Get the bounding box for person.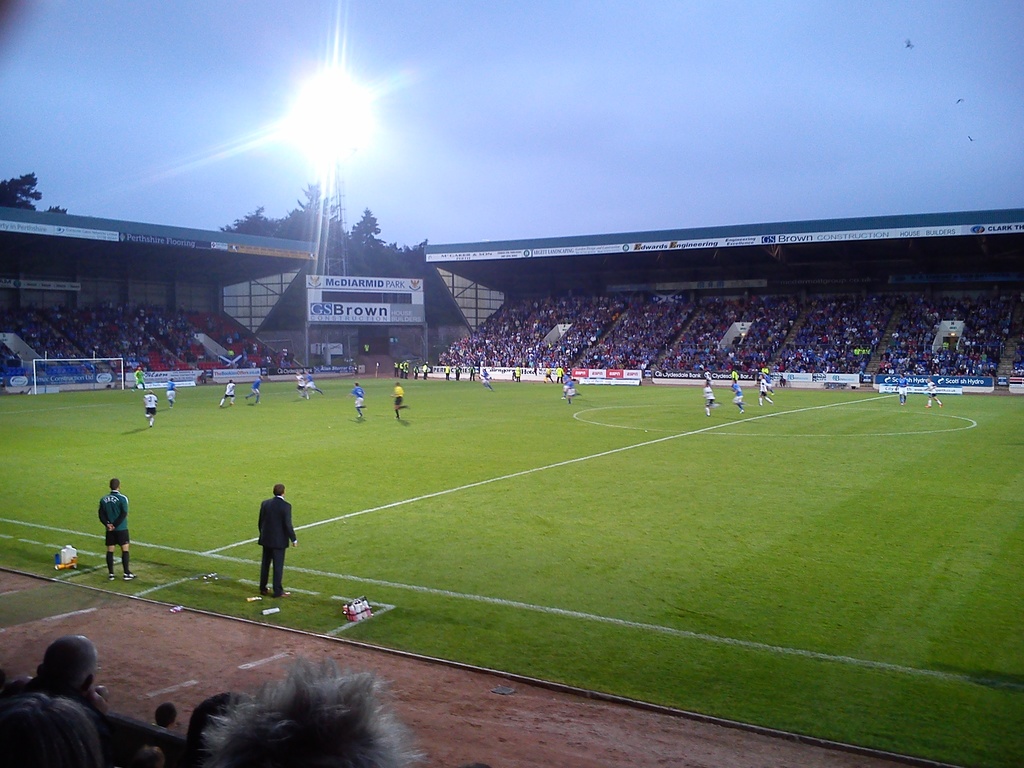
136/744/168/767.
